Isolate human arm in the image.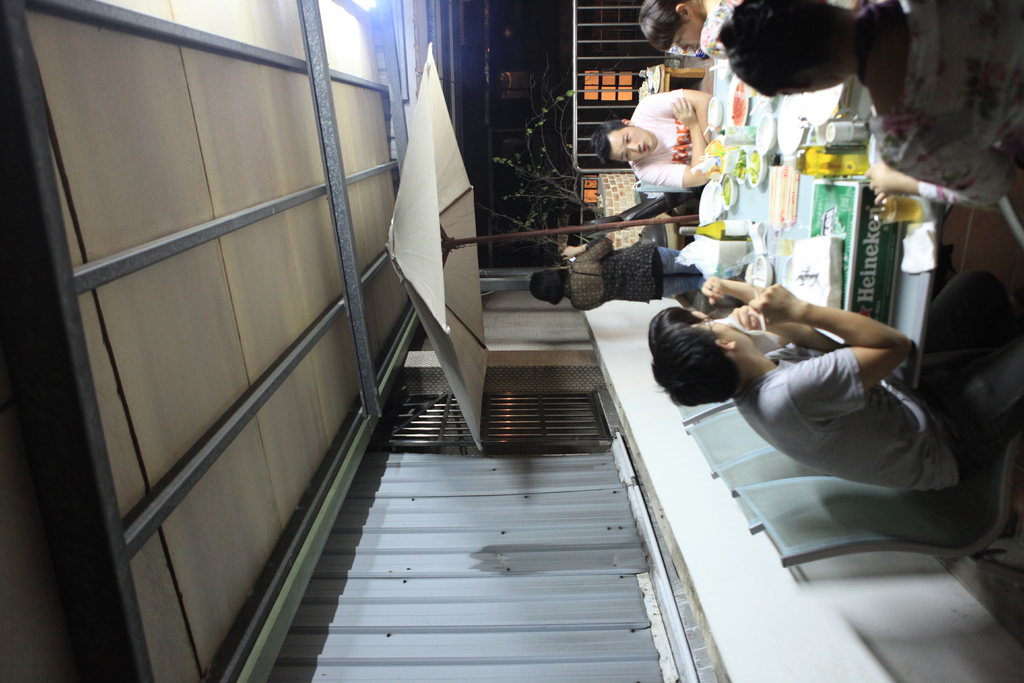
Isolated region: (566,243,616,263).
